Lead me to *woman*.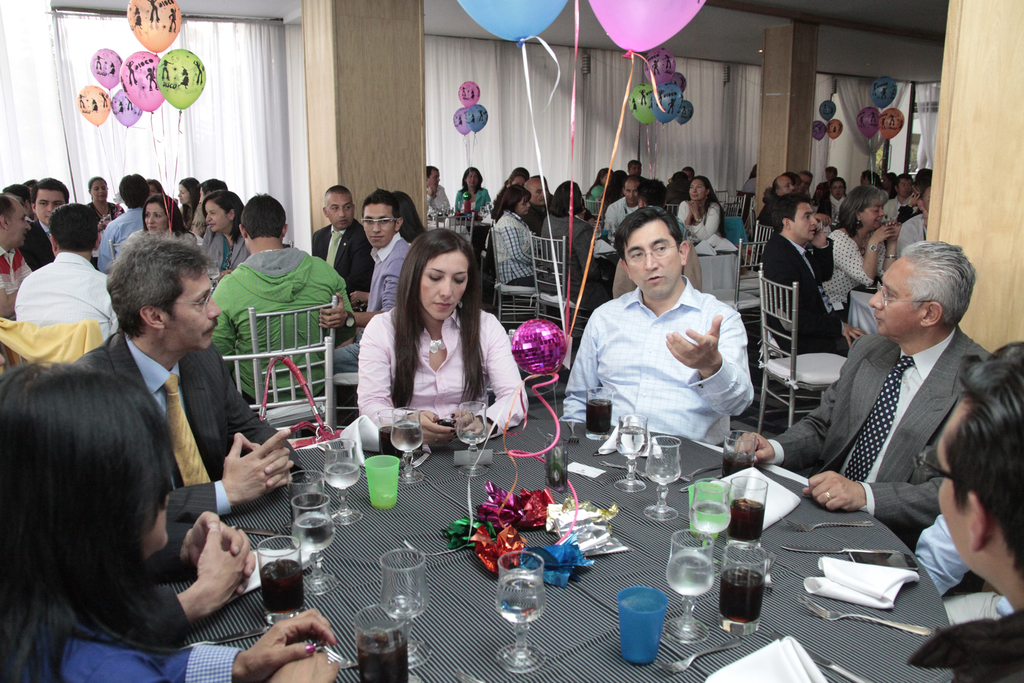
Lead to BBox(451, 161, 492, 214).
